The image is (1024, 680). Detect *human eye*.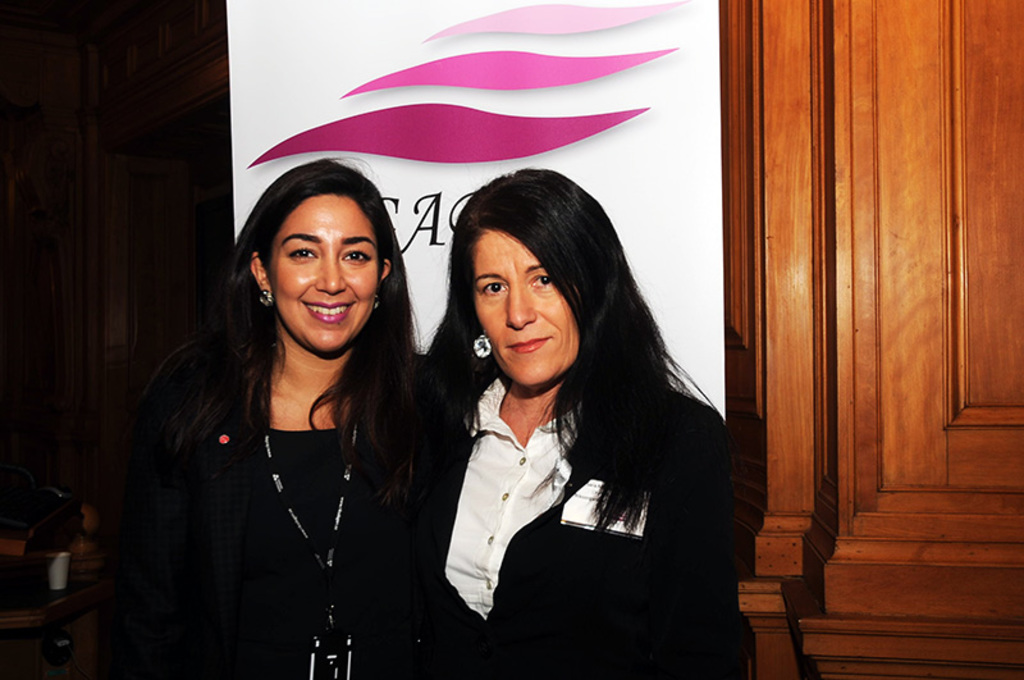
Detection: <region>520, 273, 553, 292</region>.
